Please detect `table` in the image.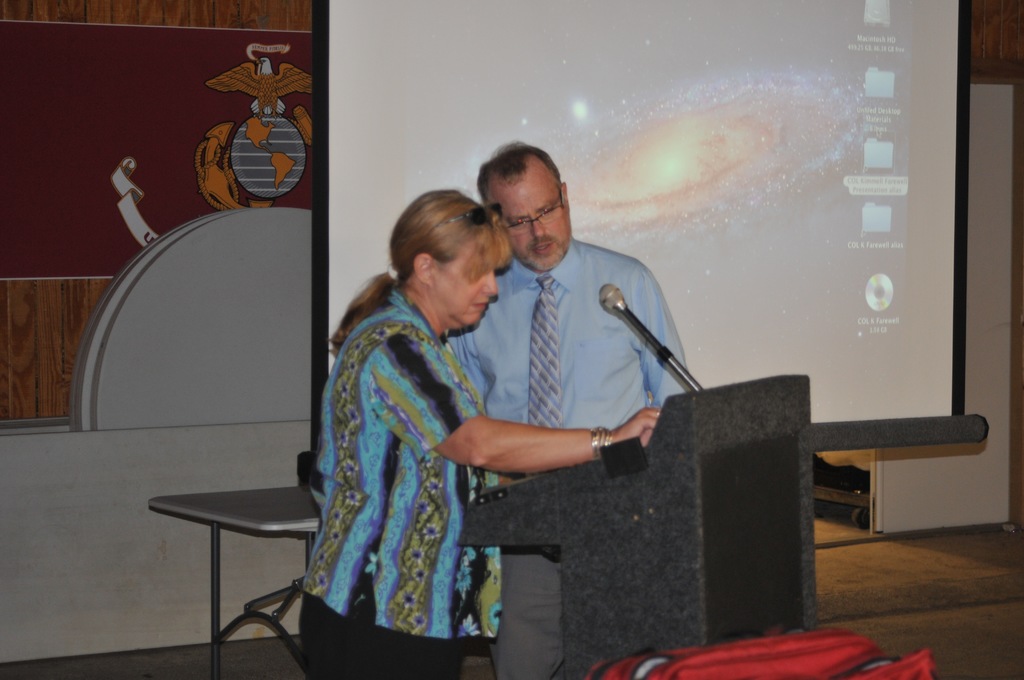
148 505 322 679.
